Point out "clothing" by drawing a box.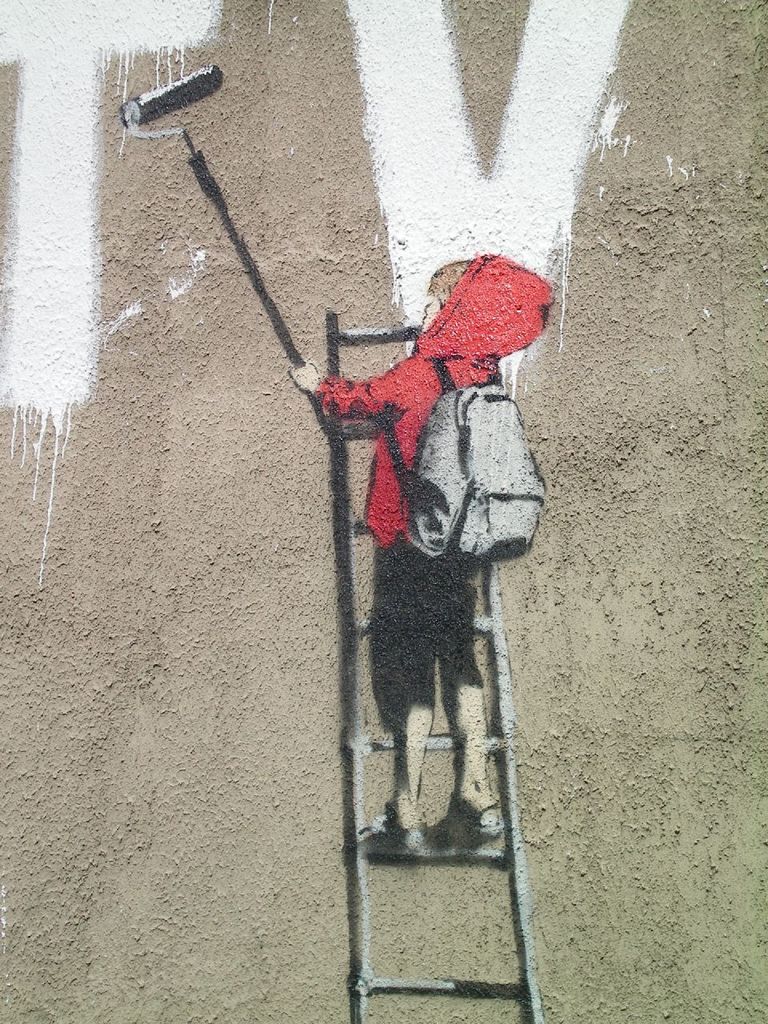
crop(313, 251, 557, 730).
